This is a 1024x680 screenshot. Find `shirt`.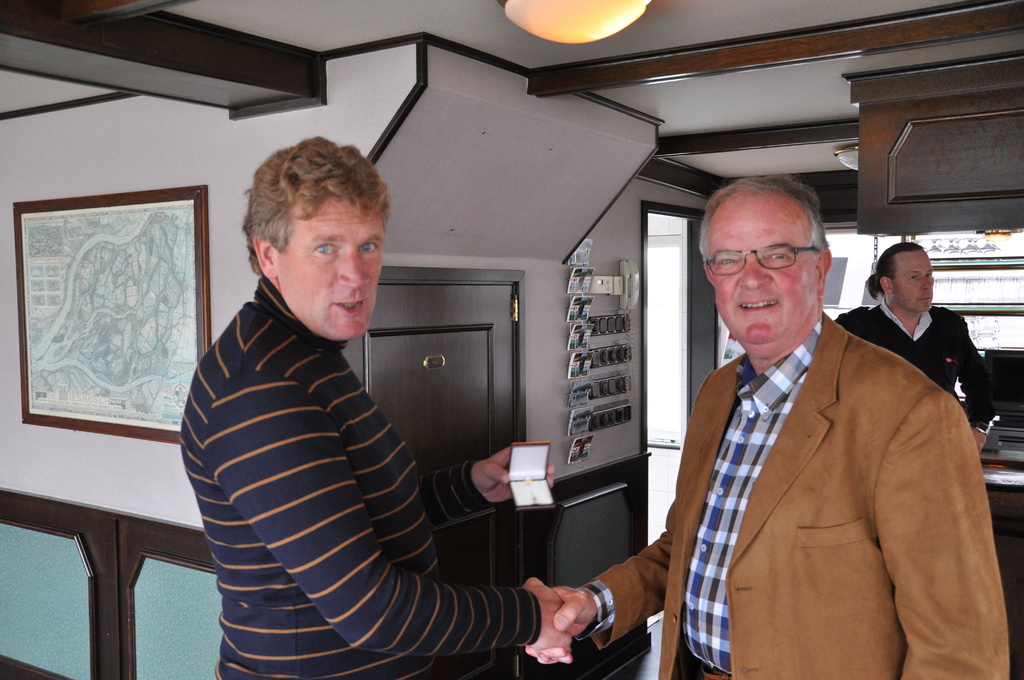
Bounding box: x1=582, y1=328, x2=820, y2=670.
